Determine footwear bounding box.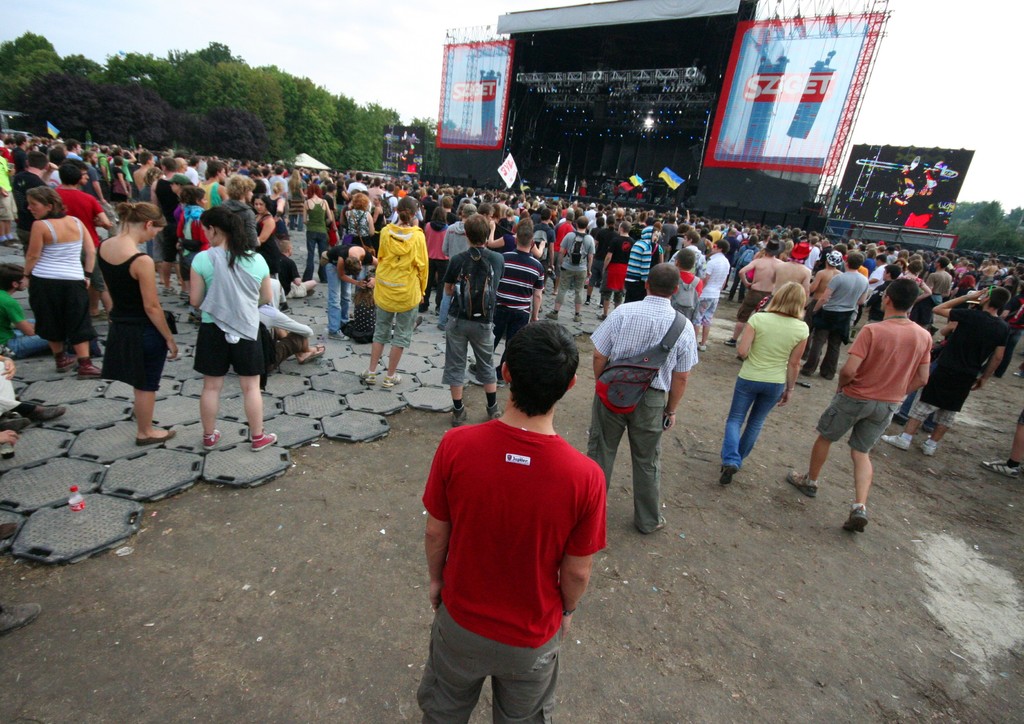
Determined: select_region(921, 440, 940, 458).
